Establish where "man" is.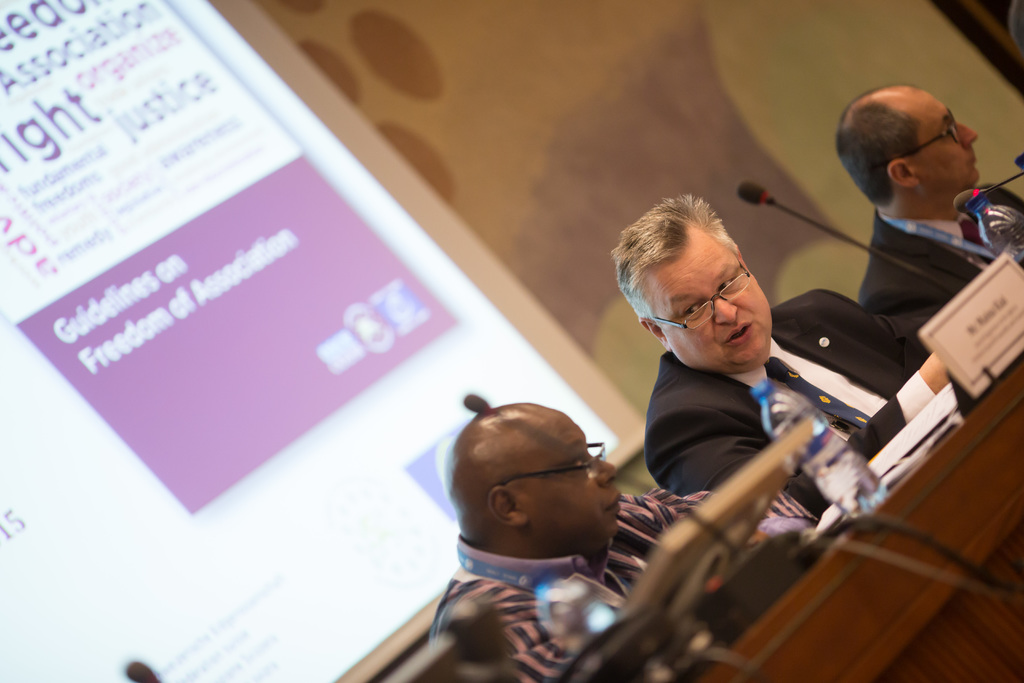
Established at bbox(797, 80, 1023, 360).
